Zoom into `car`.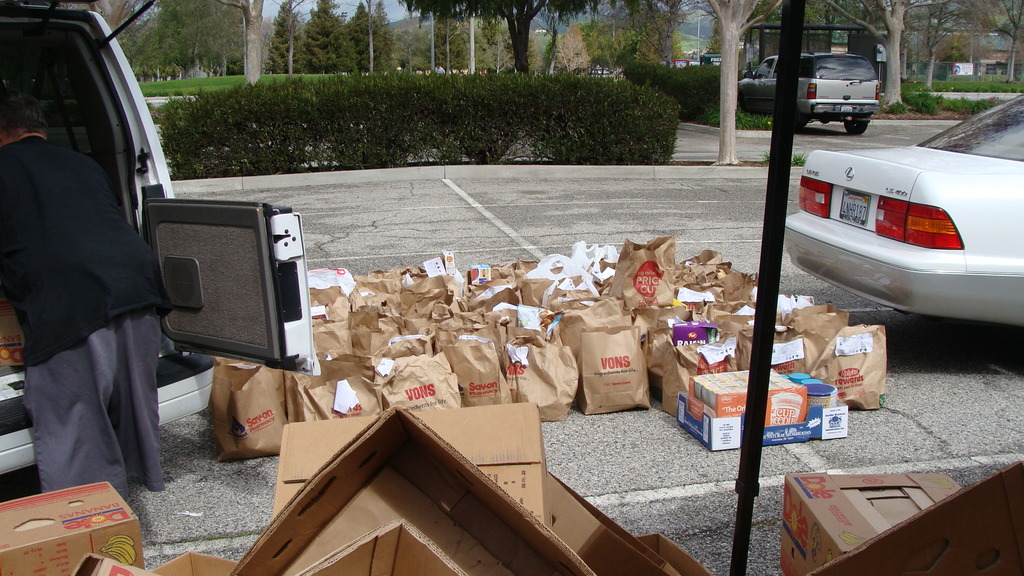
Zoom target: box(0, 0, 323, 472).
